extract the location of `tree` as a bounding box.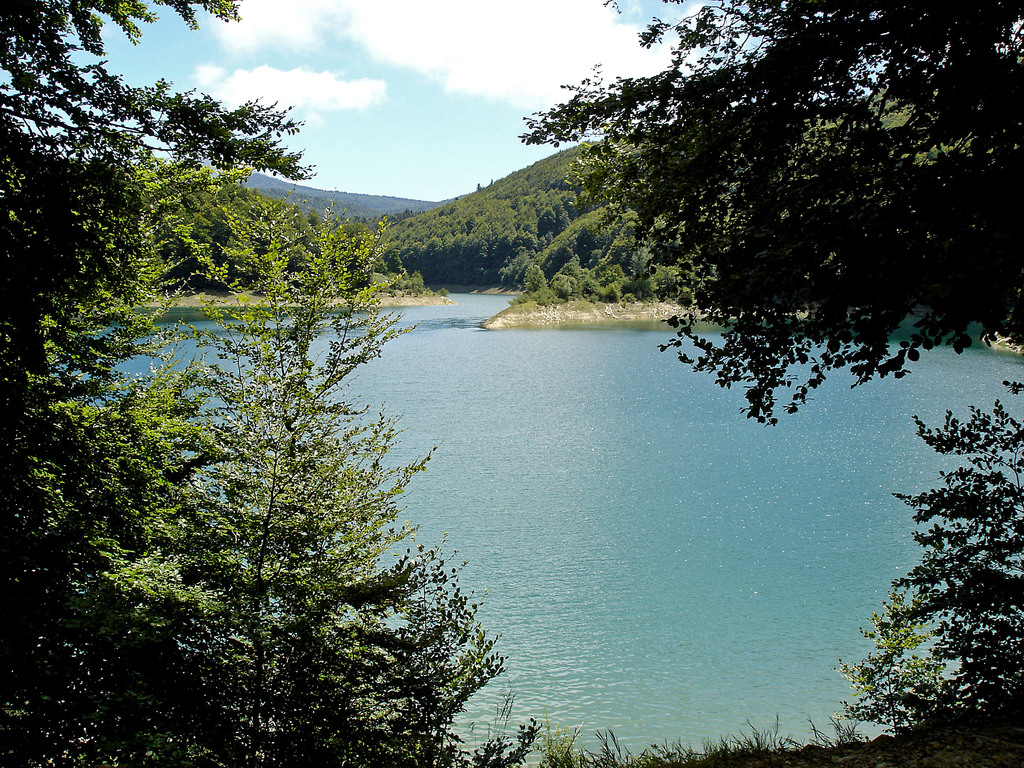
828/411/1023/767.
